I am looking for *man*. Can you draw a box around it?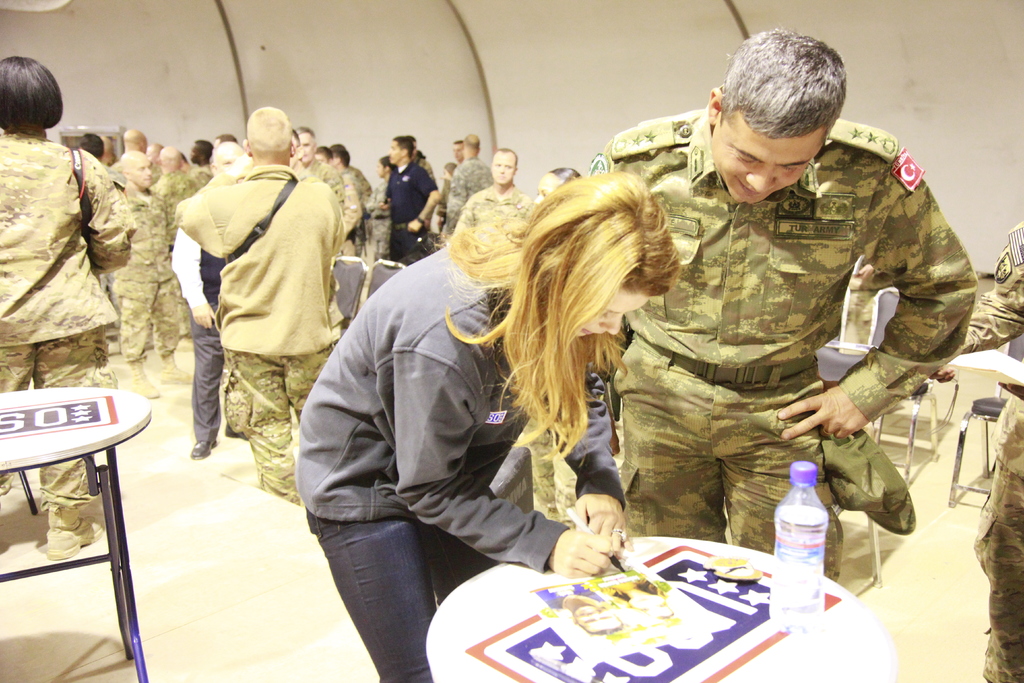
Sure, the bounding box is 110:152:198:403.
